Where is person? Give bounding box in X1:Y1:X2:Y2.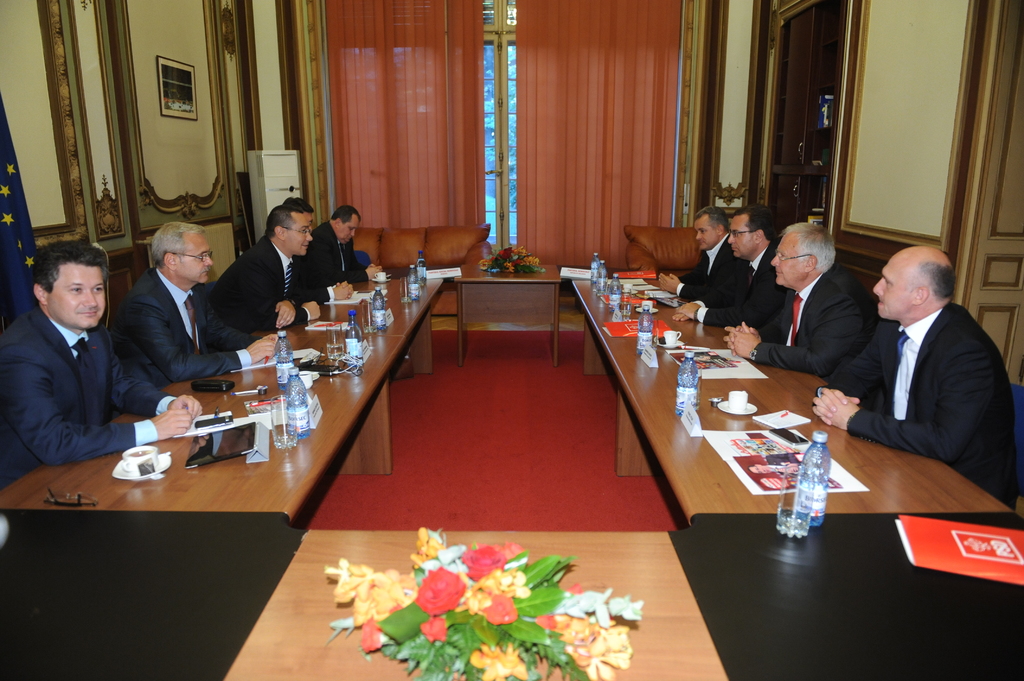
0:238:211:482.
